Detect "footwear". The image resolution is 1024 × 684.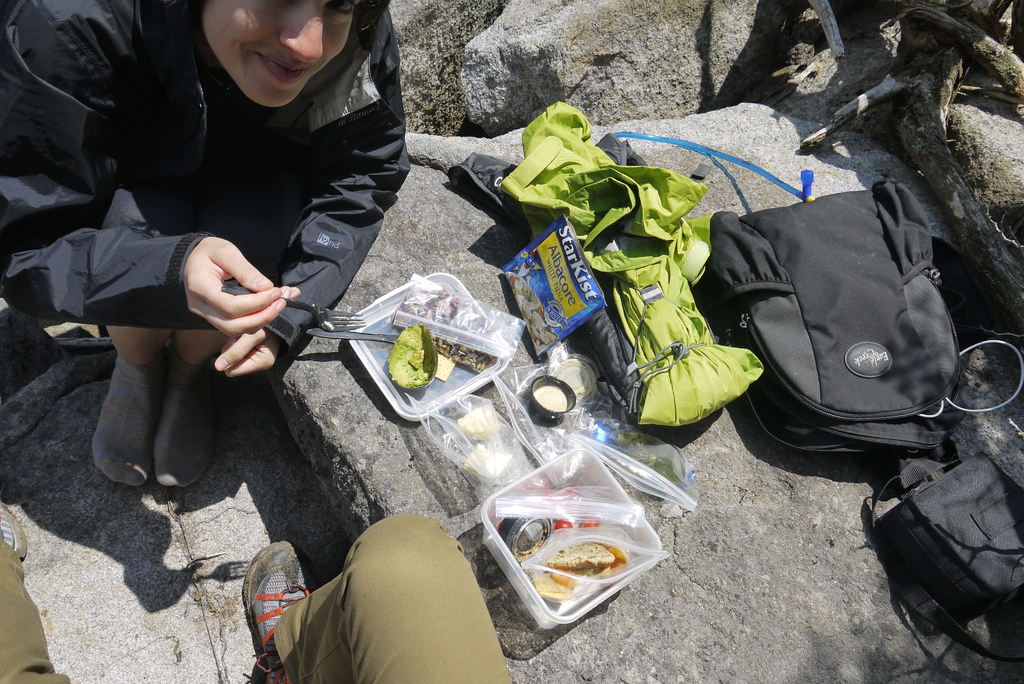
0, 493, 40, 576.
